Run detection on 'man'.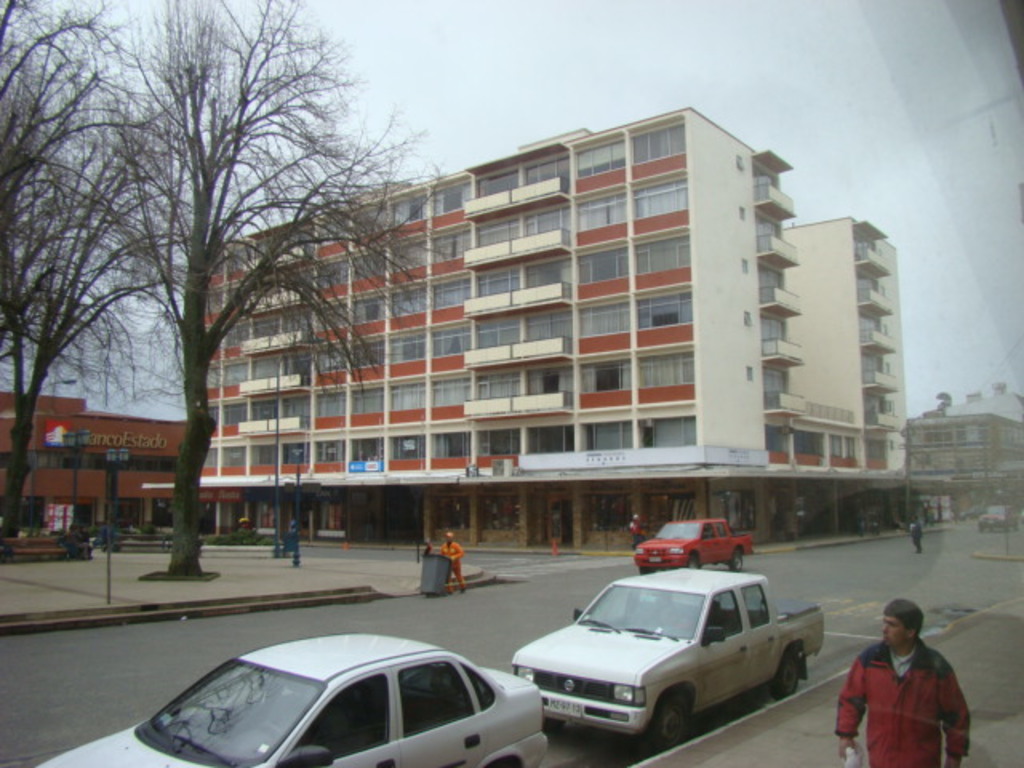
Result: 910, 512, 922, 557.
